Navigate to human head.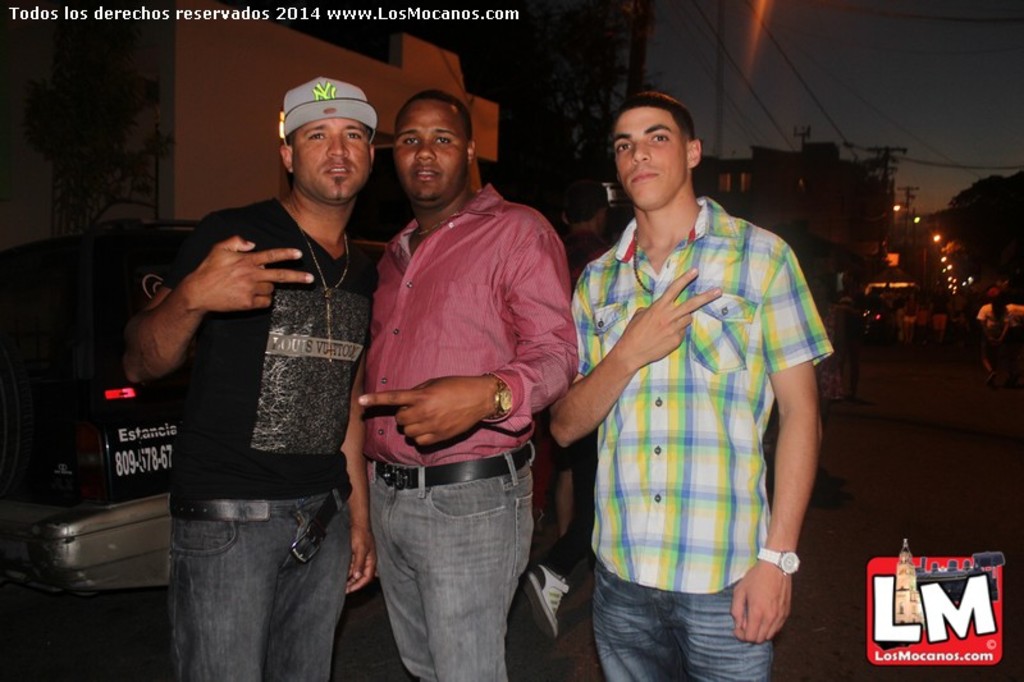
Navigation target: pyautogui.locateOnScreen(605, 95, 705, 203).
